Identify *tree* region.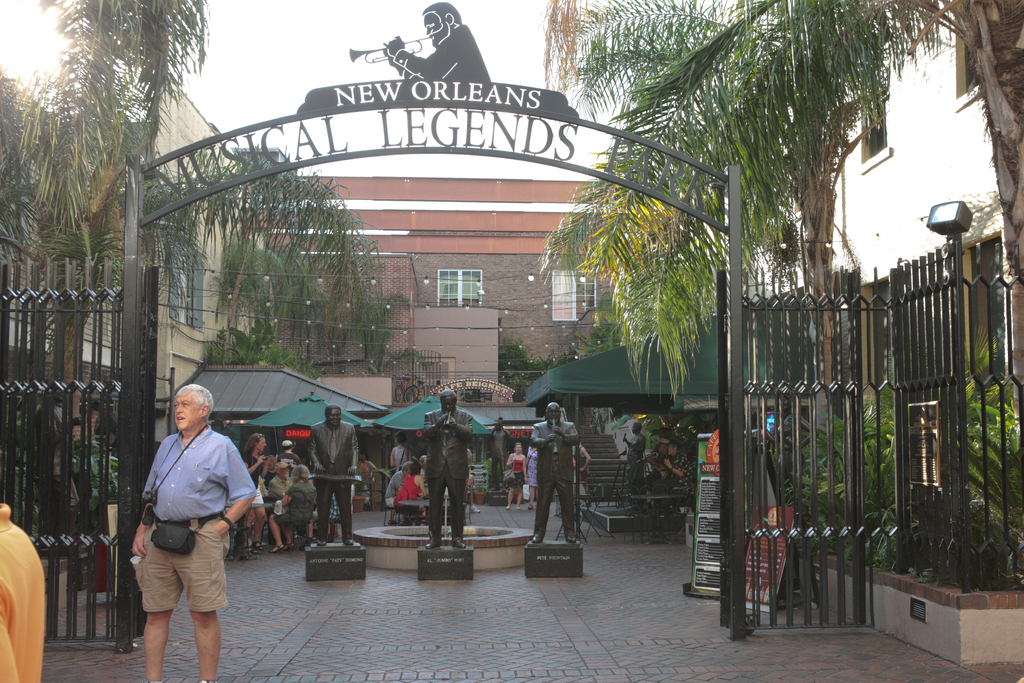
Region: box=[0, 0, 391, 554].
